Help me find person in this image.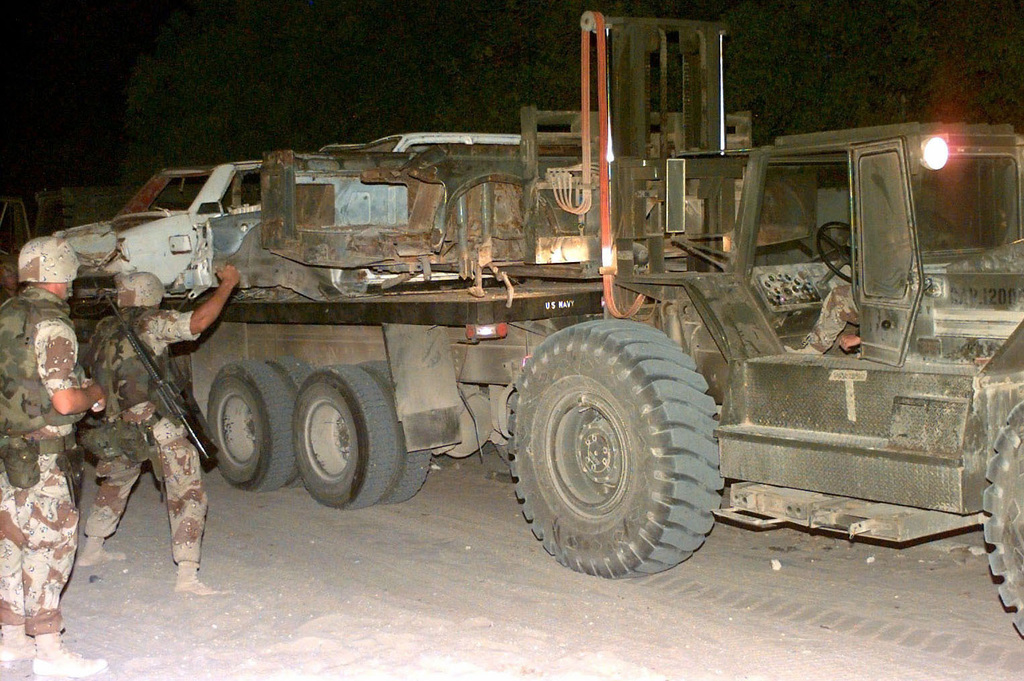
Found it: crop(0, 238, 105, 680).
